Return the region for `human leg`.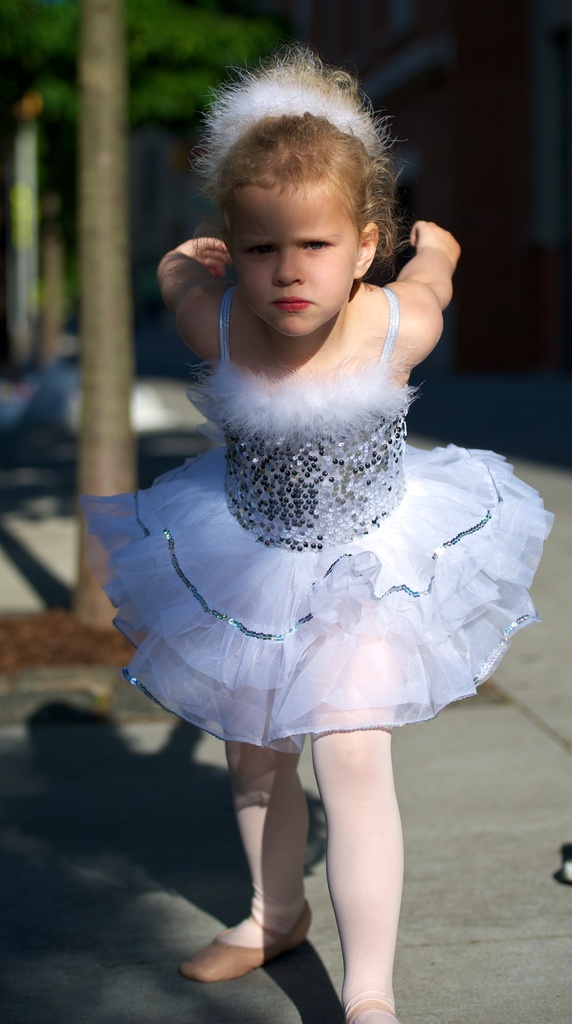
306, 634, 404, 1023.
